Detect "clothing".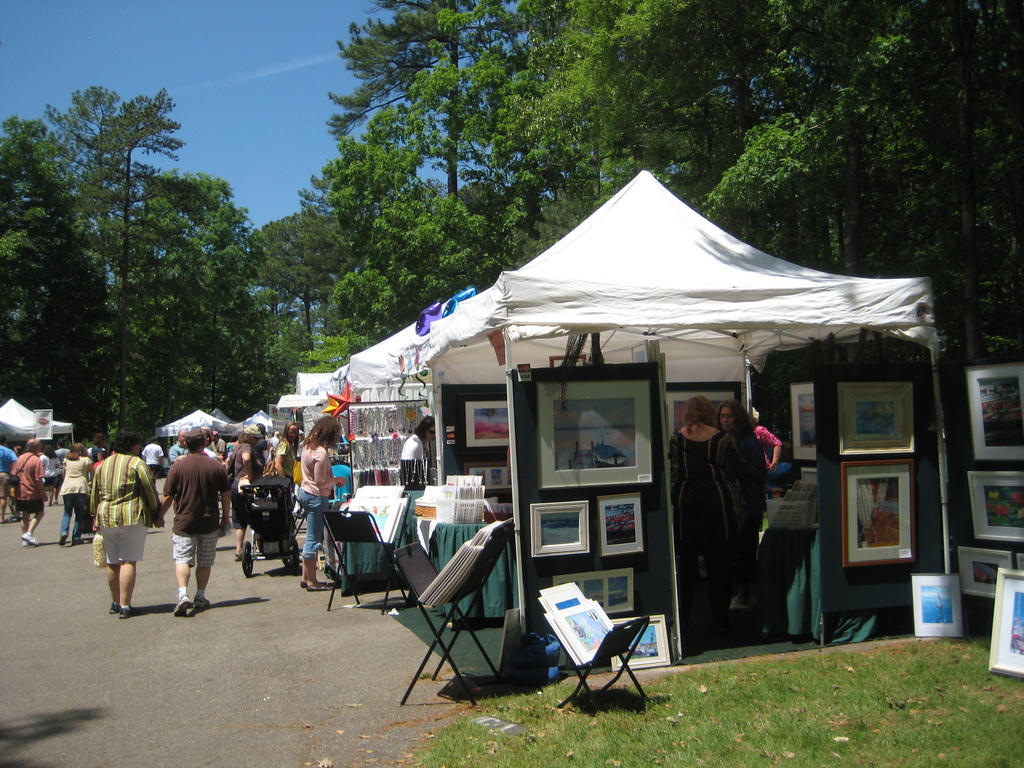
Detected at select_region(4, 454, 44, 511).
